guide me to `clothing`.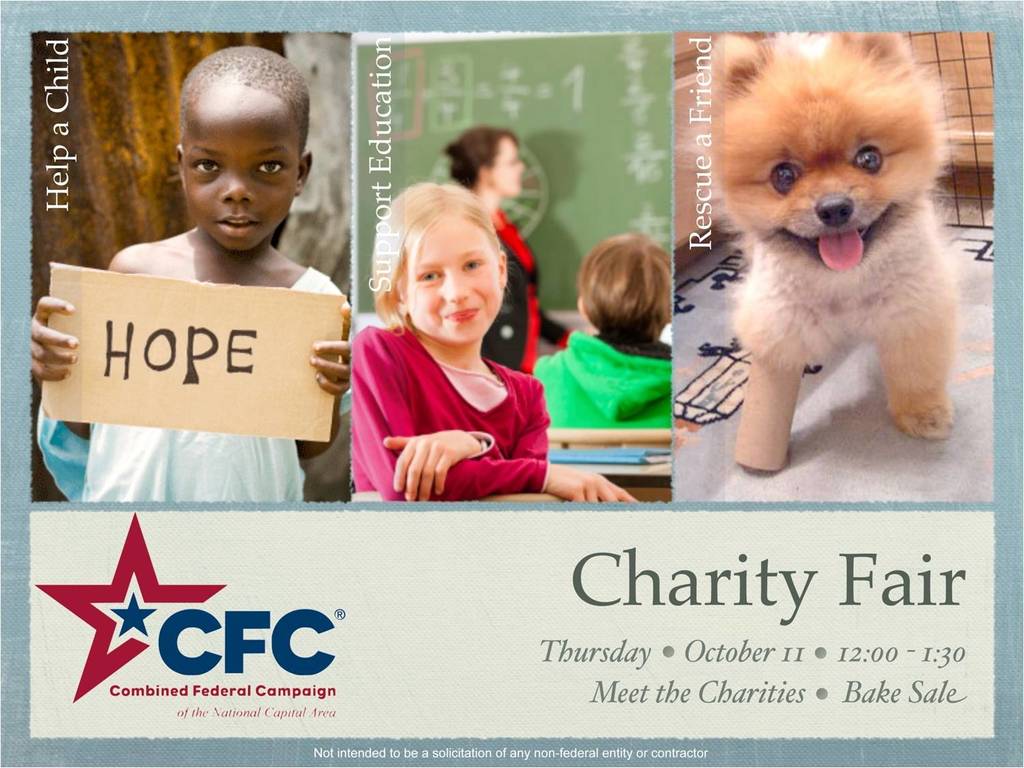
Guidance: Rect(477, 211, 573, 381).
